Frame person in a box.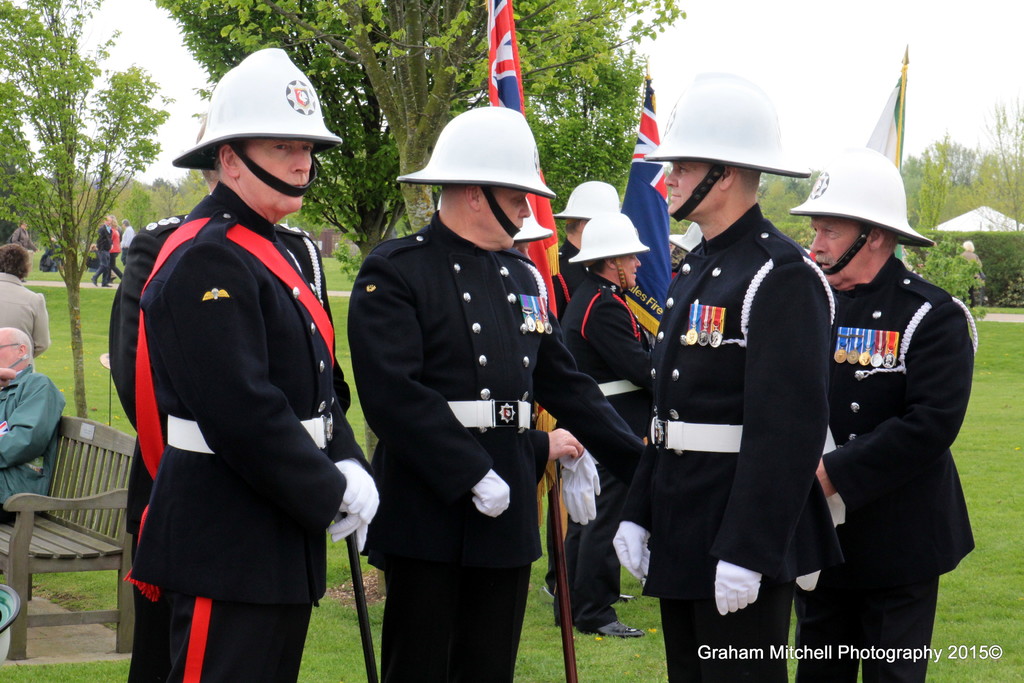
rect(110, 220, 125, 283).
